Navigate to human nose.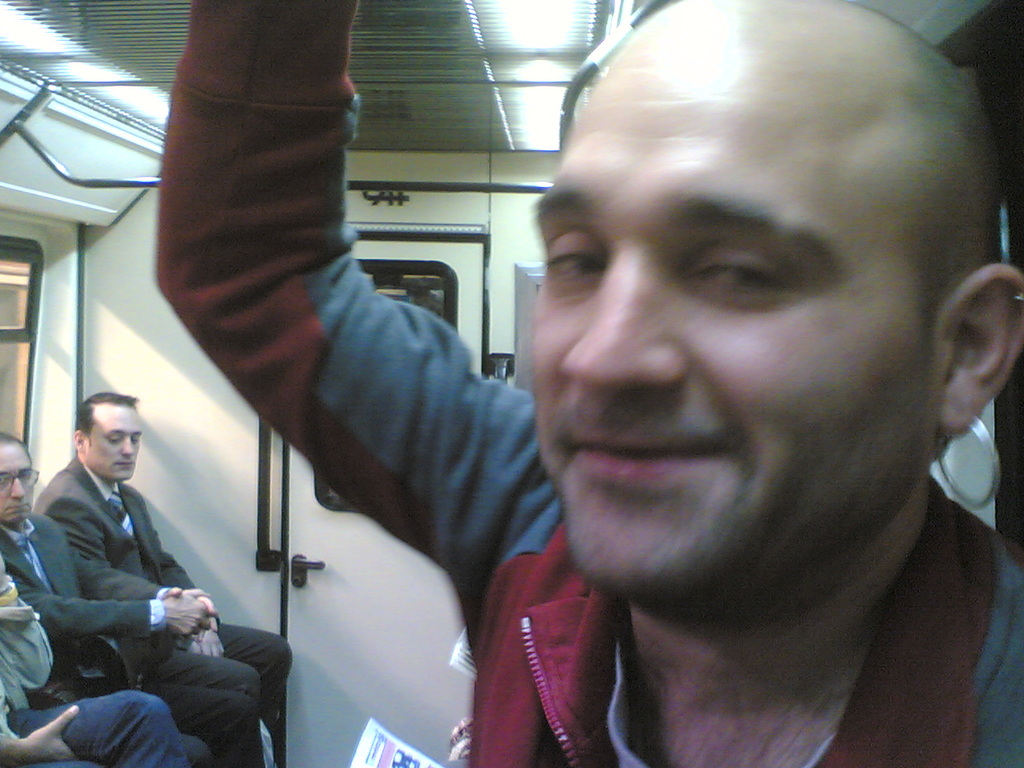
Navigation target: (13, 478, 26, 500).
